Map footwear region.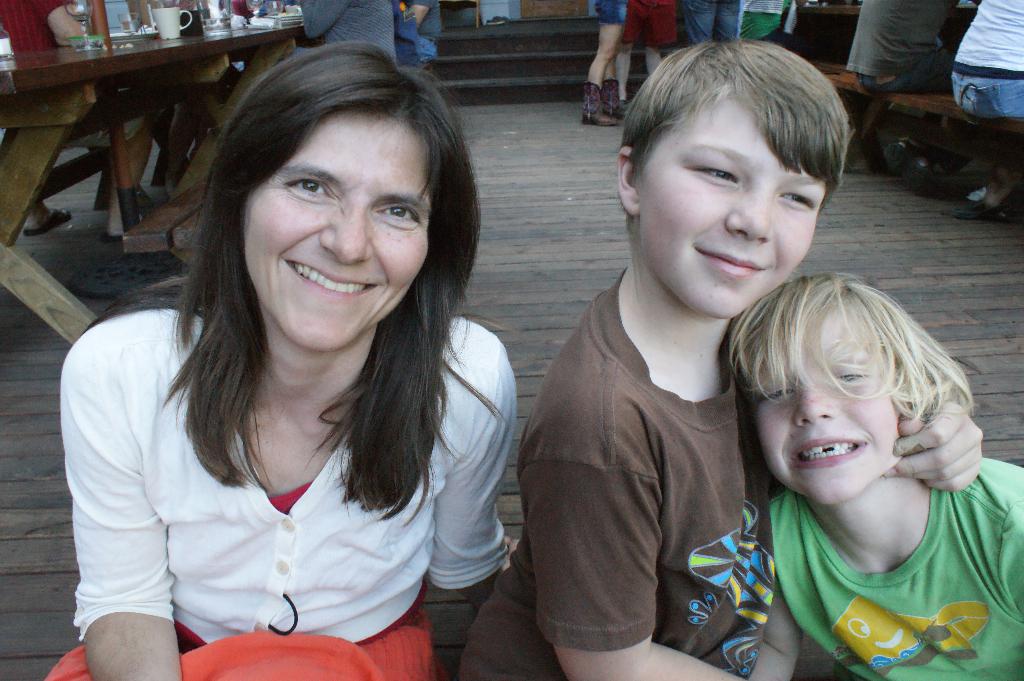
Mapped to 18:209:73:236.
